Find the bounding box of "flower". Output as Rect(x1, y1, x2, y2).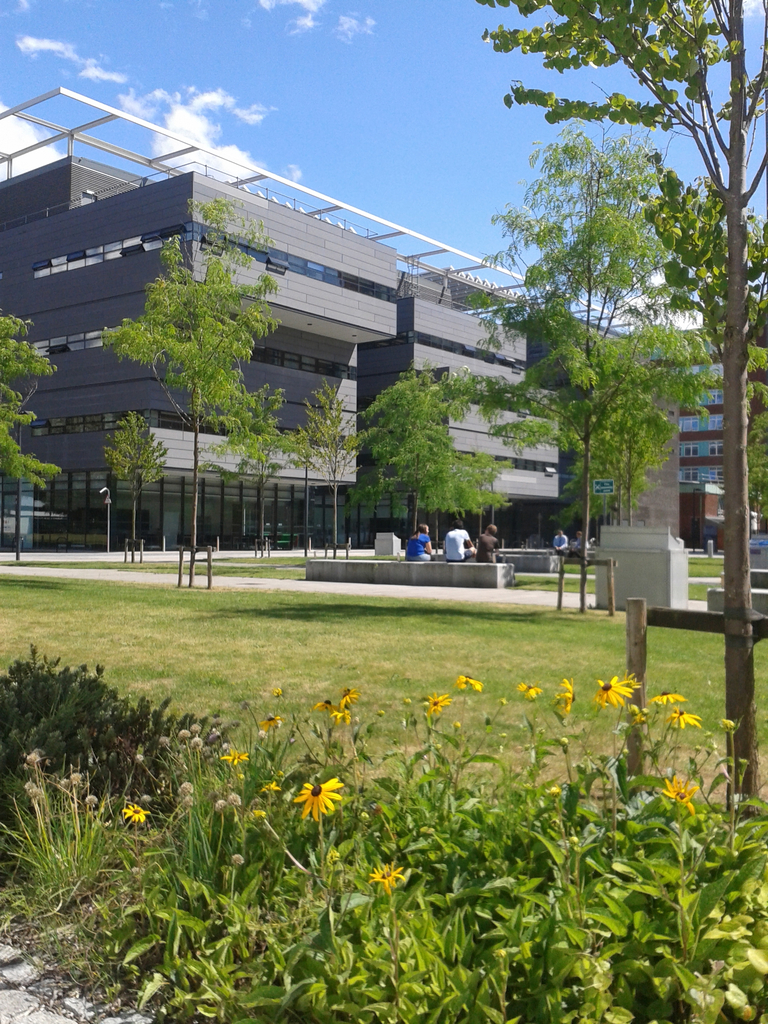
Rect(515, 678, 548, 706).
